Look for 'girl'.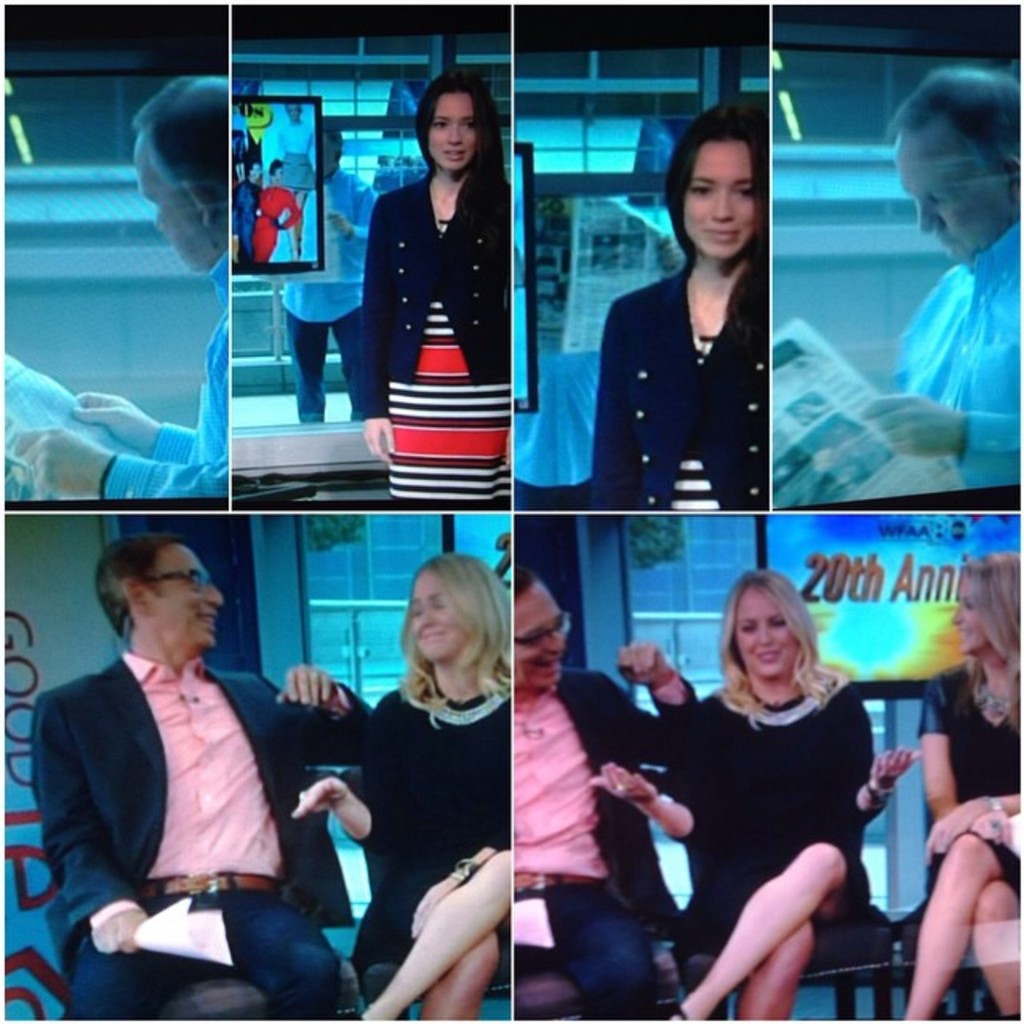
Found: Rect(594, 101, 770, 517).
